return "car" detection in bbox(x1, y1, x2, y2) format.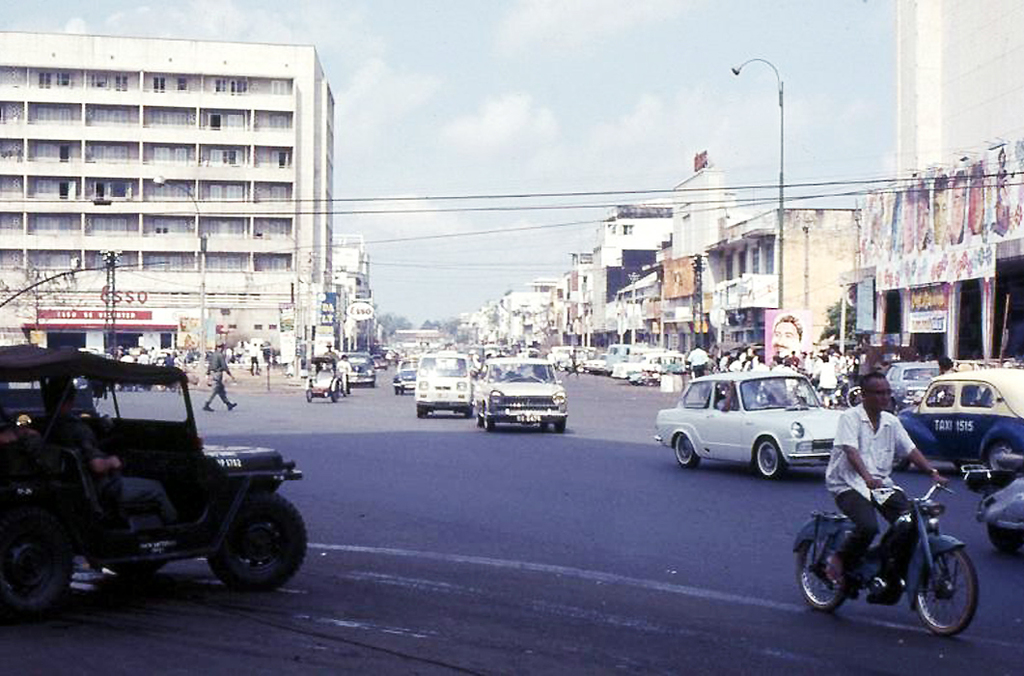
bbox(342, 352, 373, 380).
